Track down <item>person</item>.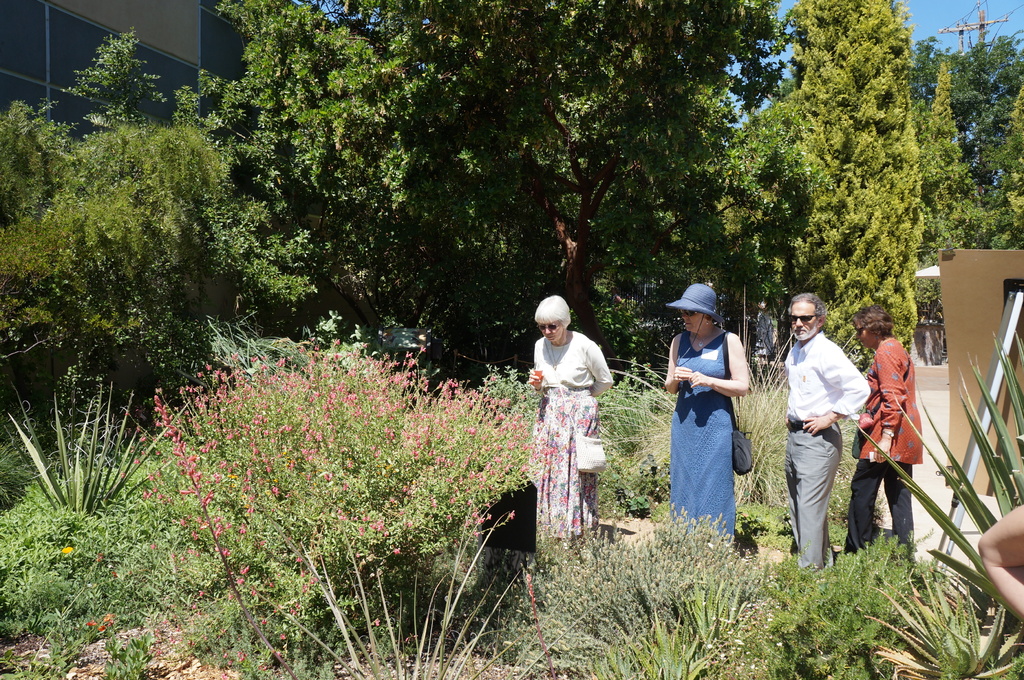
Tracked to 975:500:1023:626.
